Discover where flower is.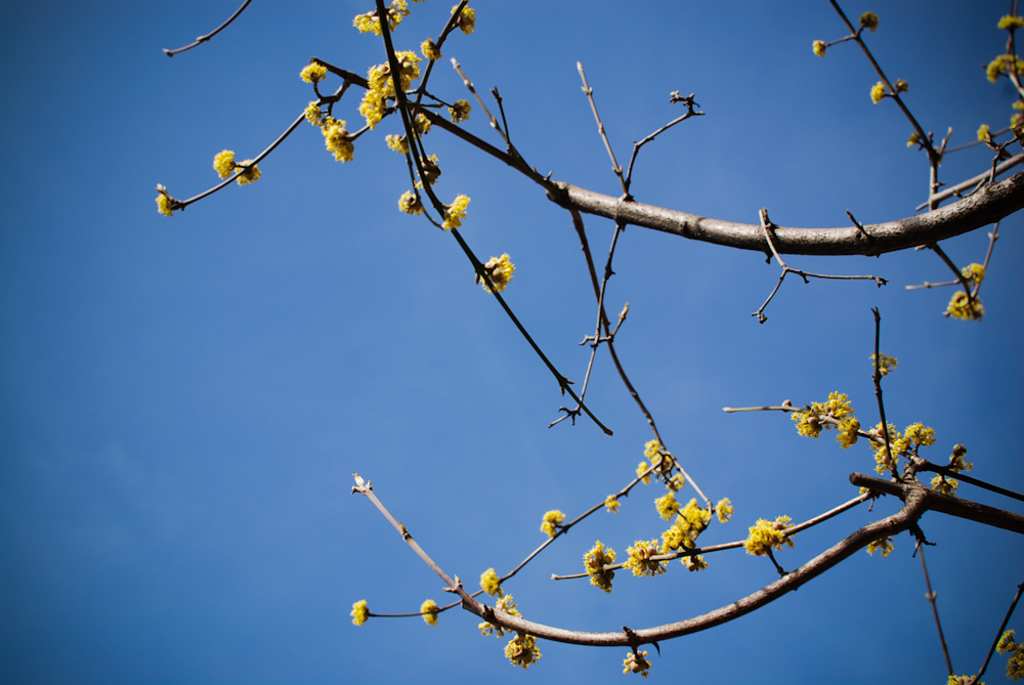
Discovered at 442 192 473 230.
